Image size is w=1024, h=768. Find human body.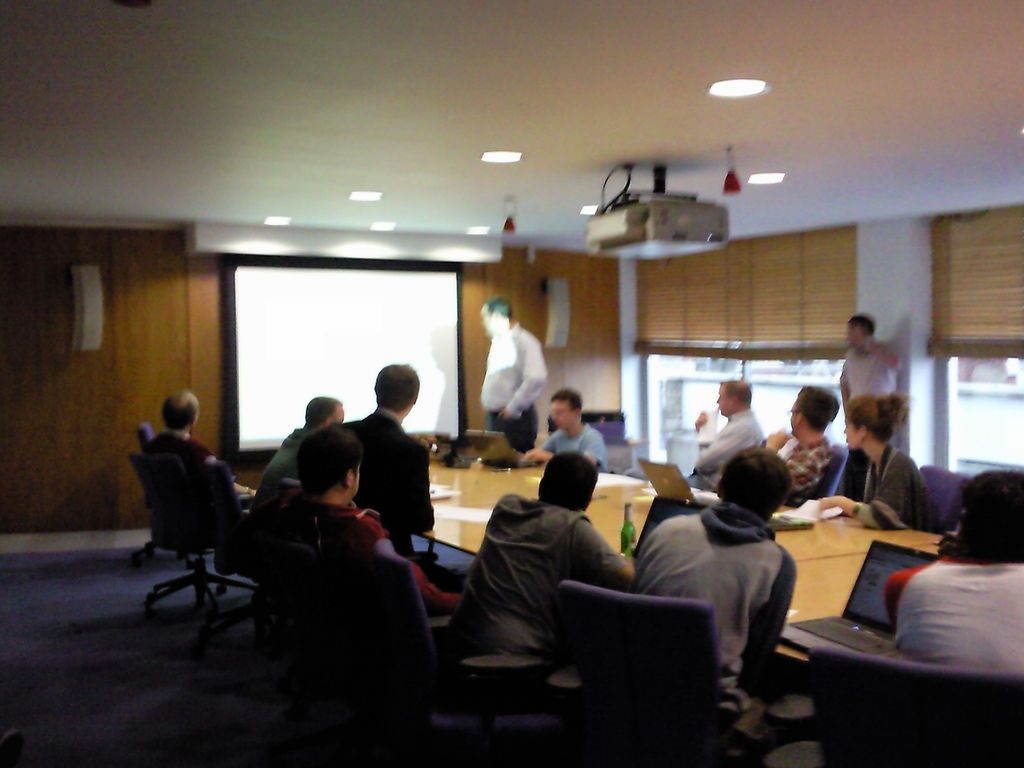
(819,446,937,531).
